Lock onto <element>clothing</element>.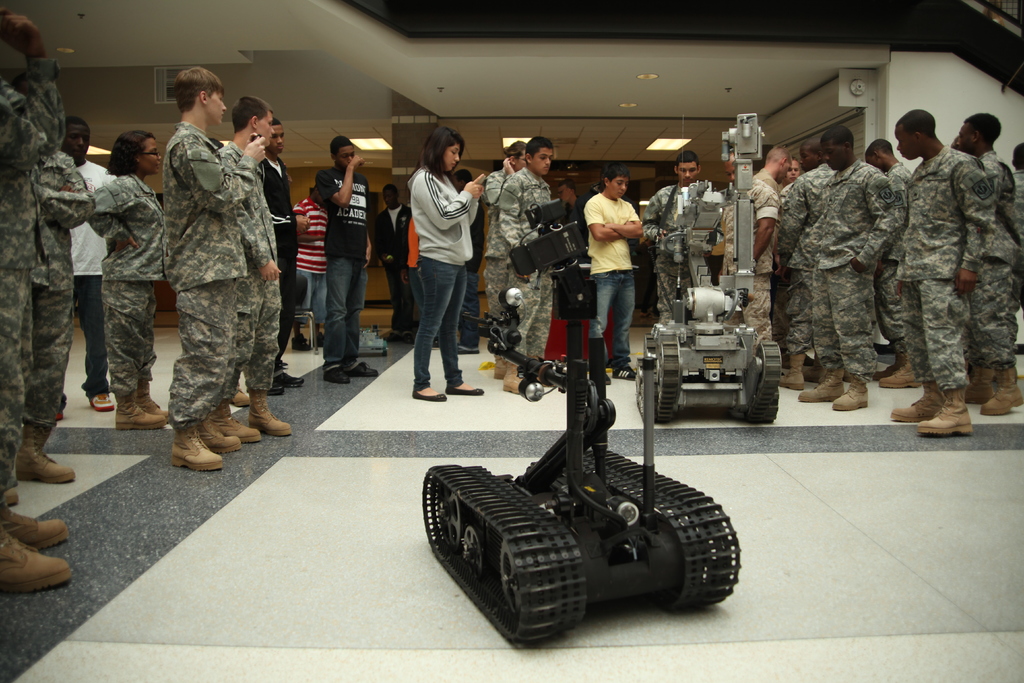
Locked: bbox=(580, 191, 638, 363).
